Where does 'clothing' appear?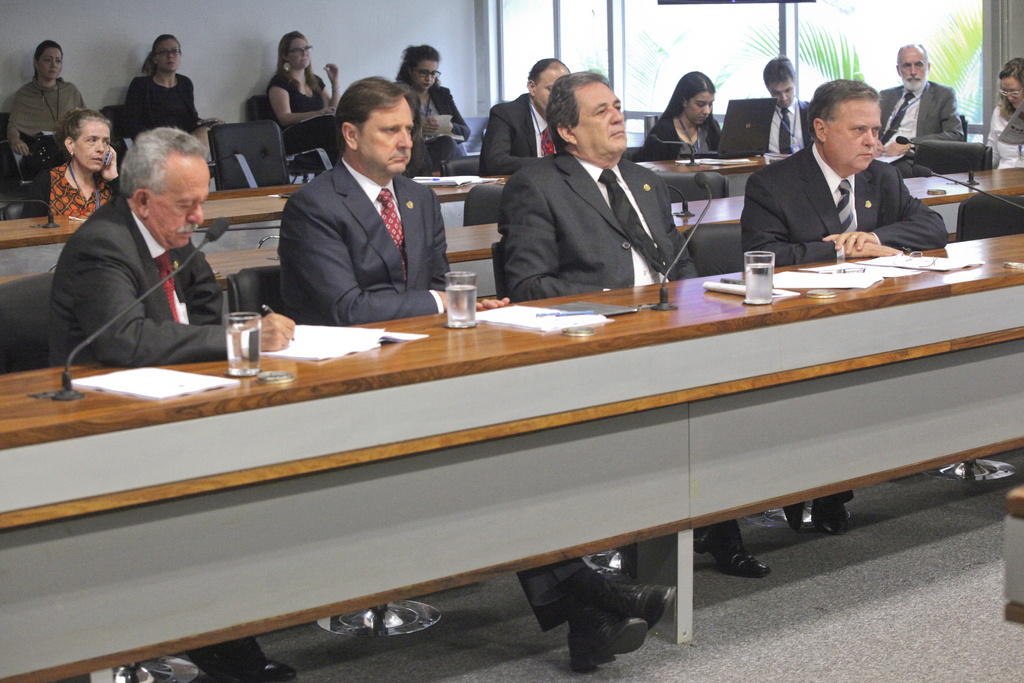
Appears at (277,156,592,632).
